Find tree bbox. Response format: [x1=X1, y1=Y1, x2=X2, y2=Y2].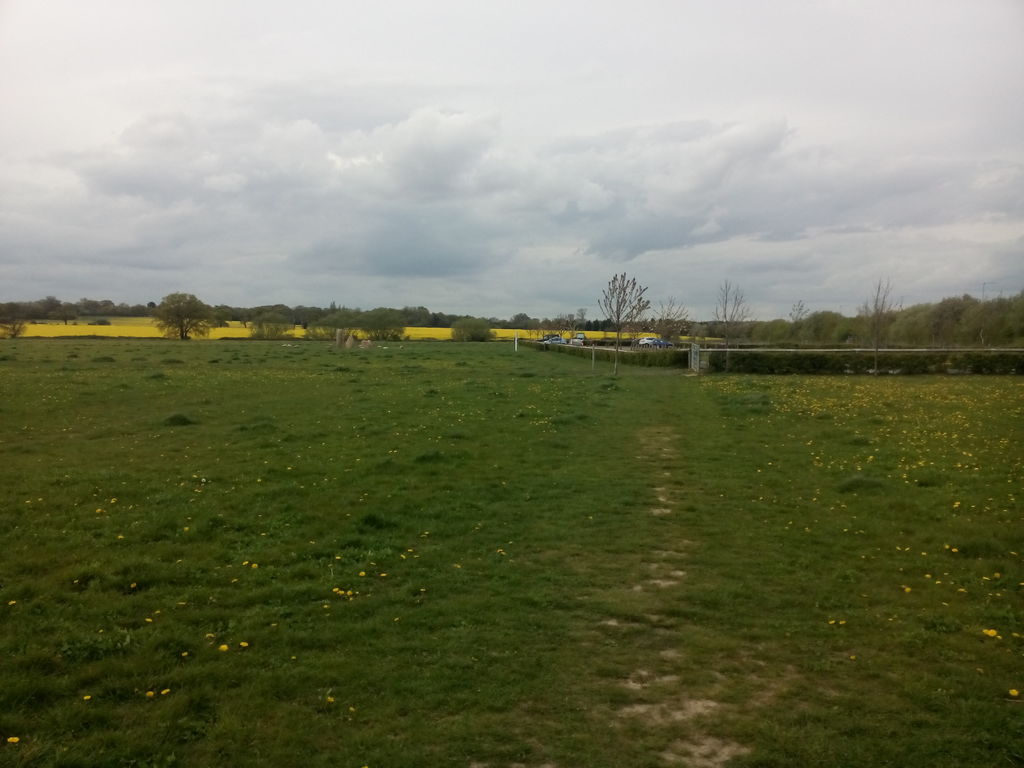
[x1=779, y1=294, x2=811, y2=349].
